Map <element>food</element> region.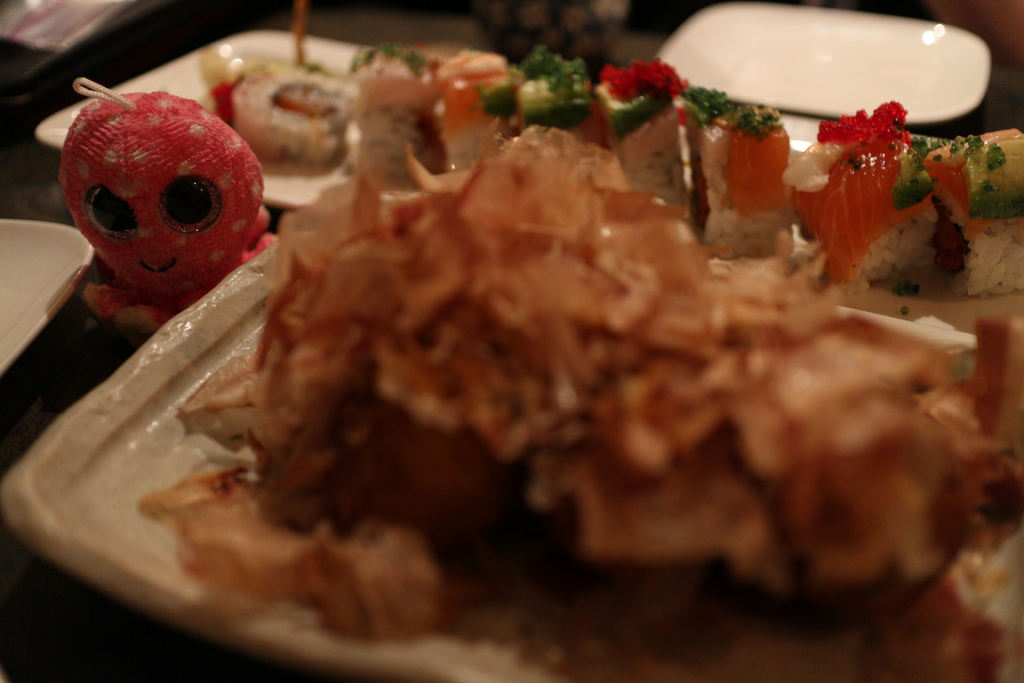
Mapped to crop(600, 57, 691, 202).
